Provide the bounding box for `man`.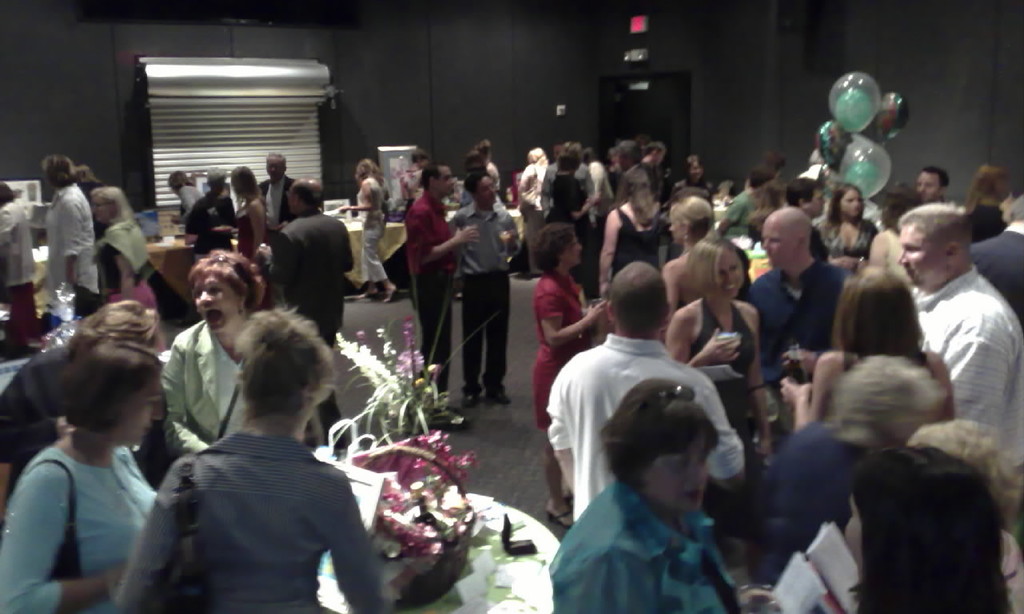
box(405, 161, 488, 407).
